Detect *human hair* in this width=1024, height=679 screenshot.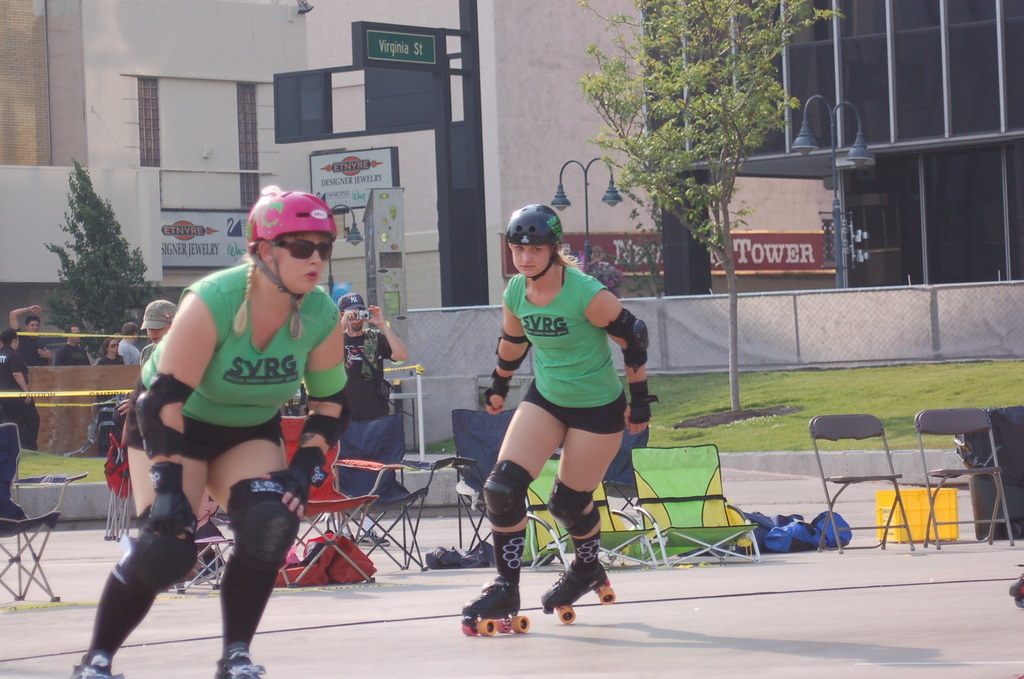
Detection: [100, 336, 122, 357].
